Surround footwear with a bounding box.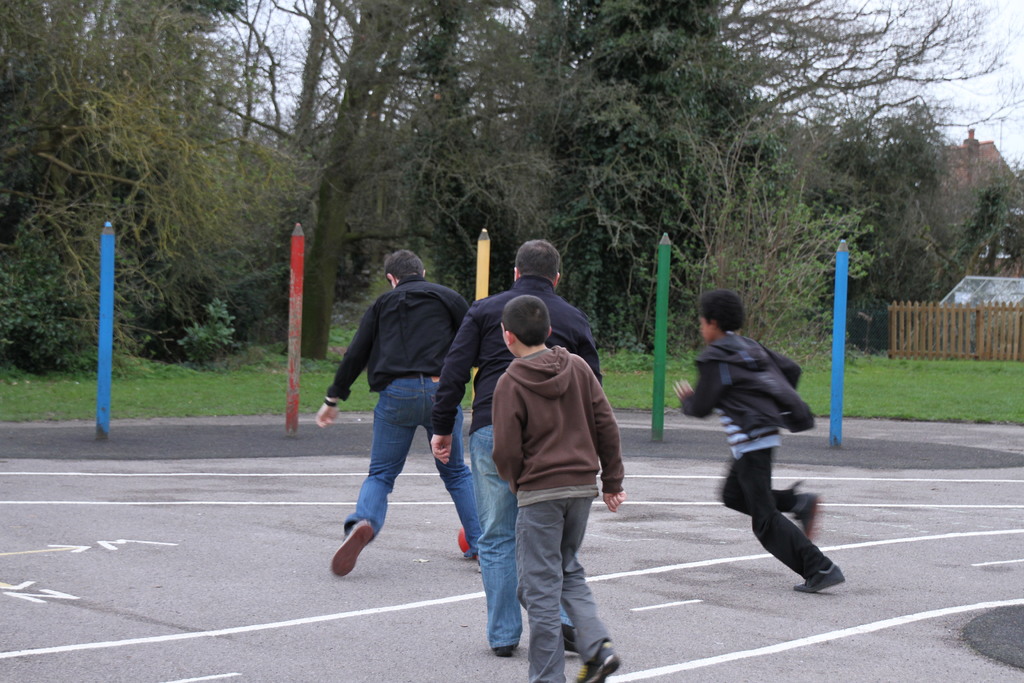
{"x1": 790, "y1": 562, "x2": 847, "y2": 593}.
